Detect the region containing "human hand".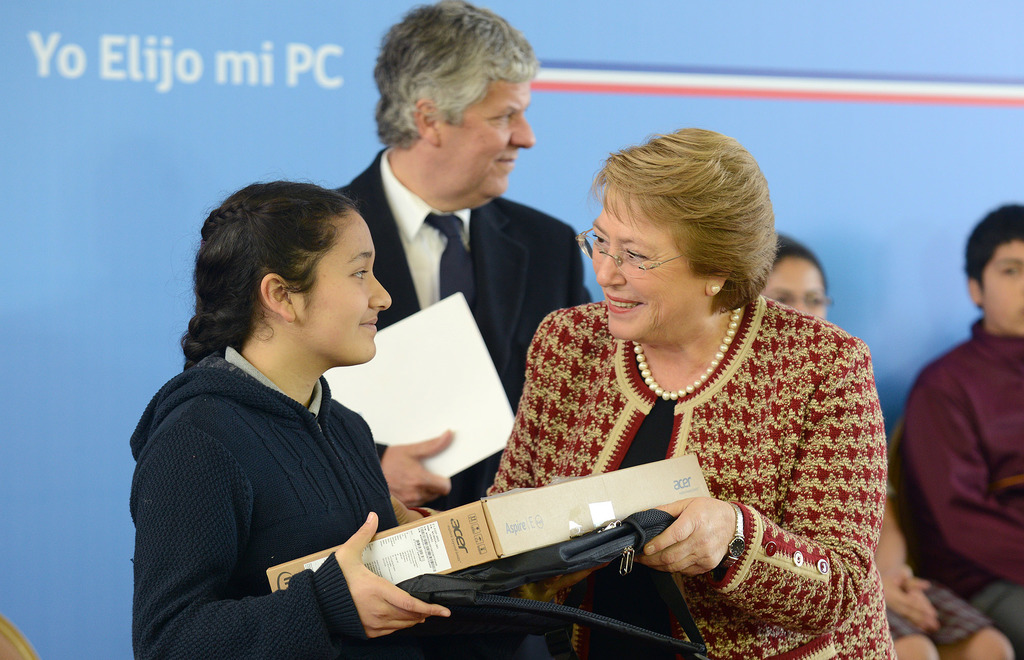
634:494:735:581.
